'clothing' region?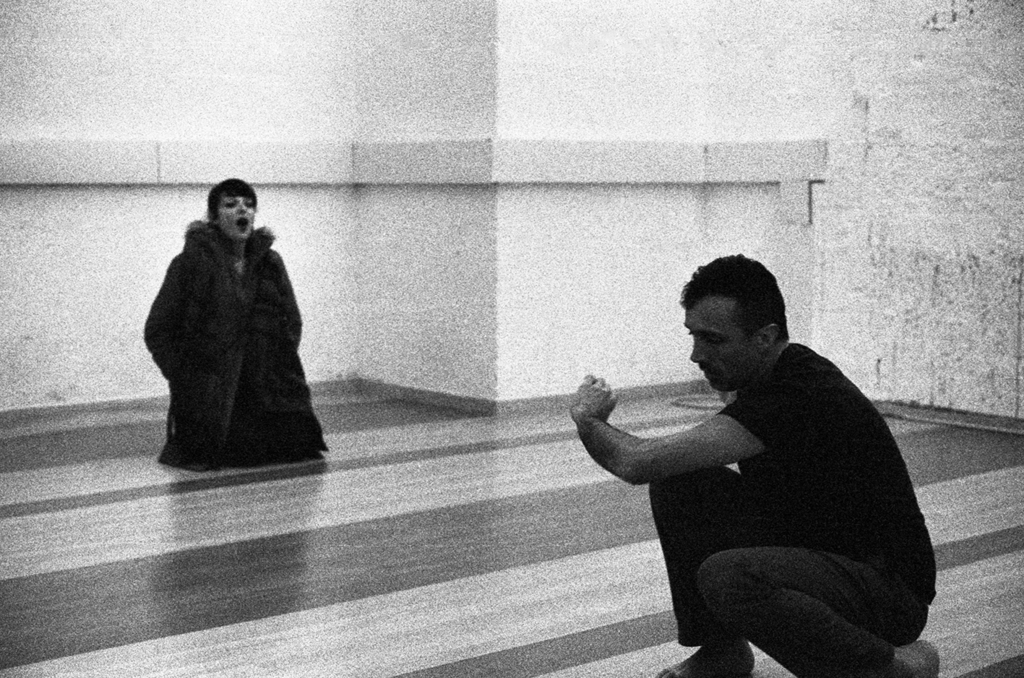
Rect(150, 218, 327, 472)
